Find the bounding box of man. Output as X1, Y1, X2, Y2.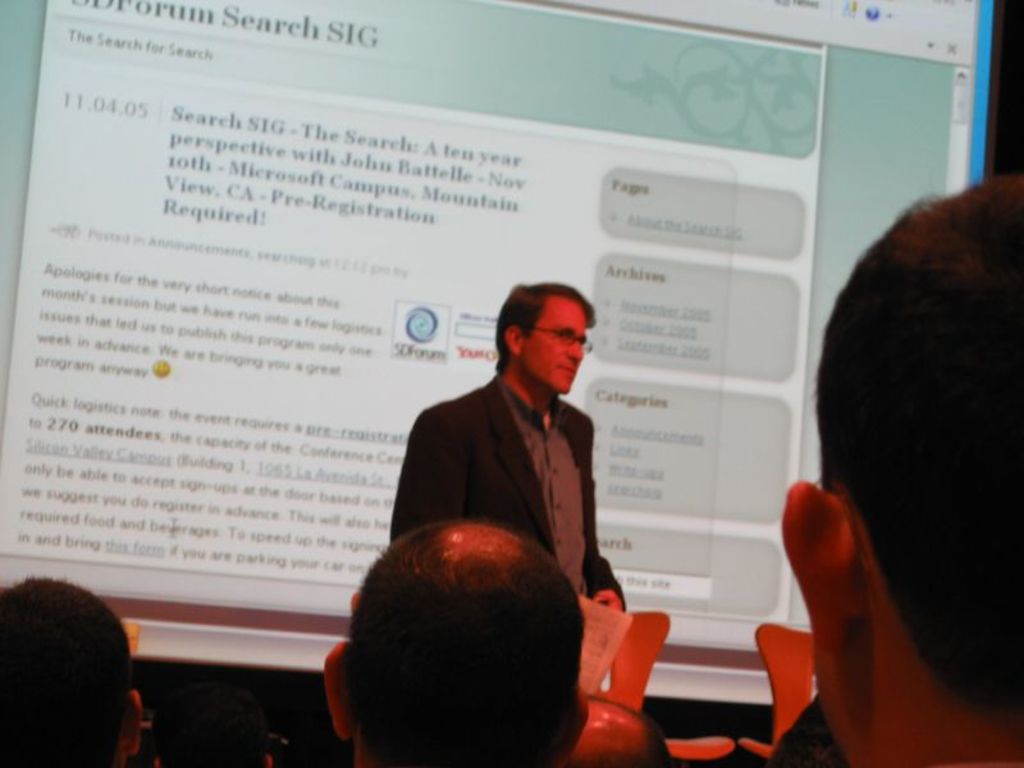
346, 297, 636, 669.
